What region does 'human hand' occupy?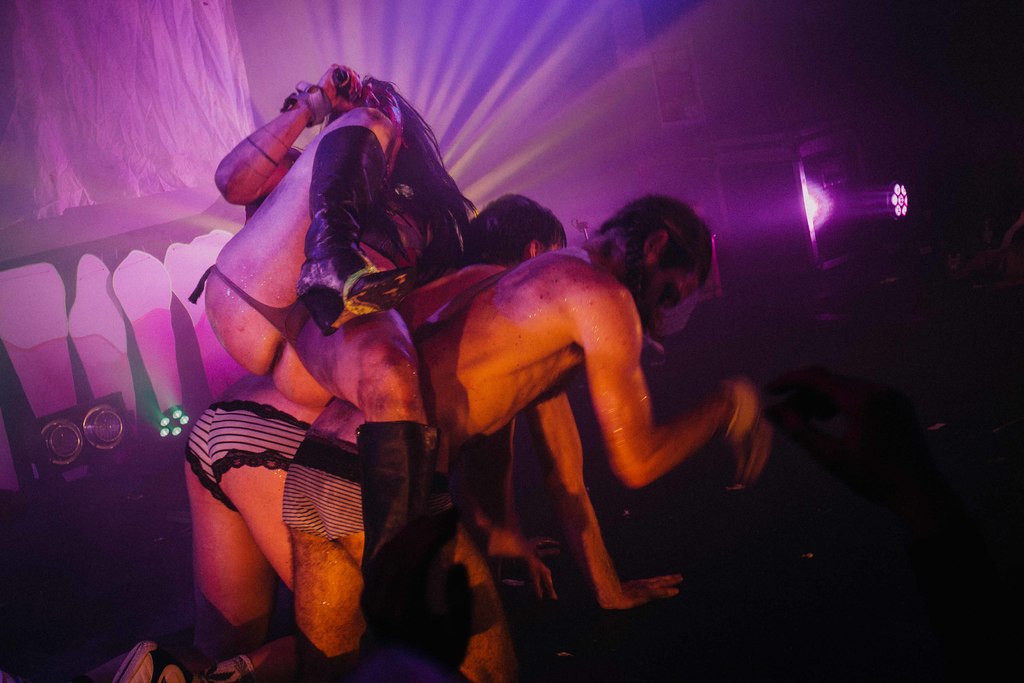
bbox(525, 534, 565, 563).
